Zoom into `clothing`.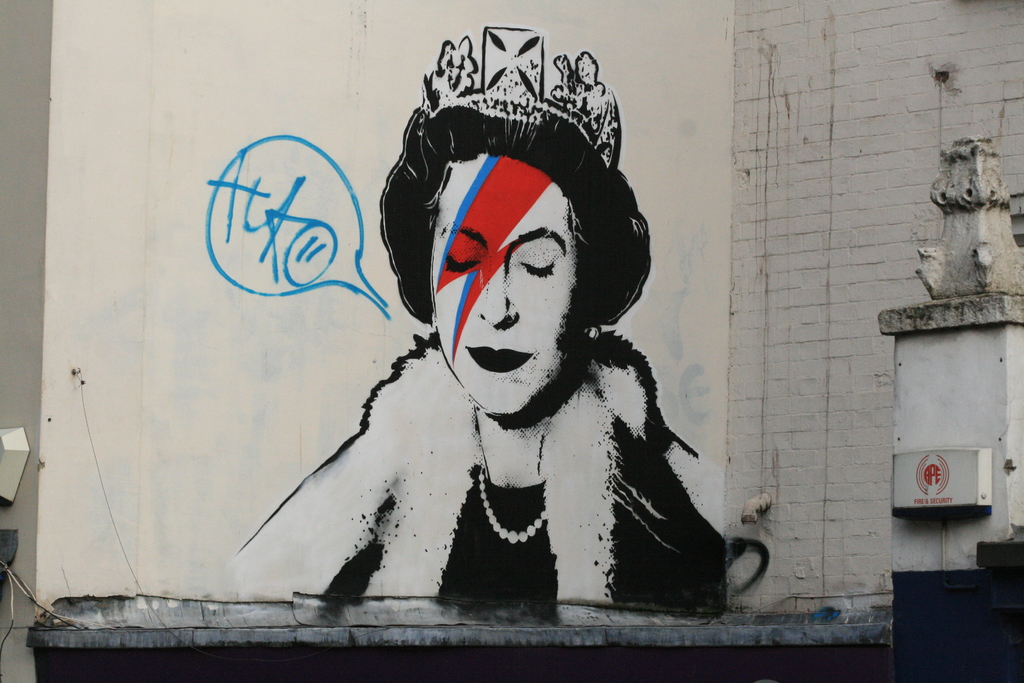
Zoom target: 230, 234, 704, 596.
